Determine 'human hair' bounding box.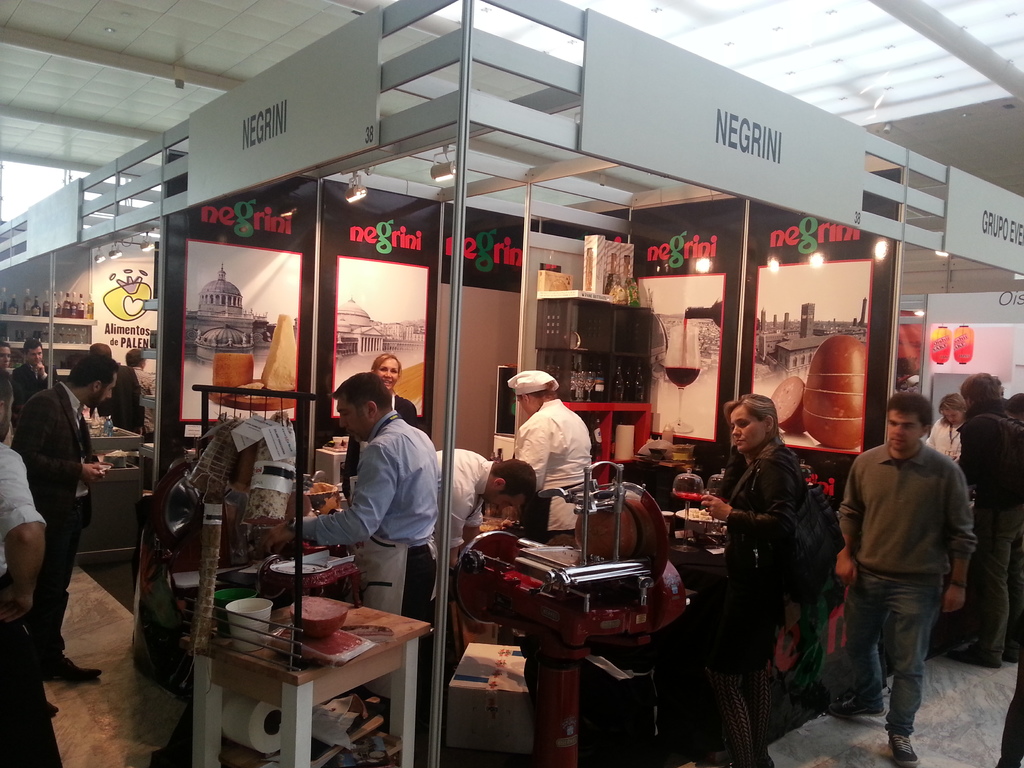
Determined: crop(125, 352, 144, 367).
